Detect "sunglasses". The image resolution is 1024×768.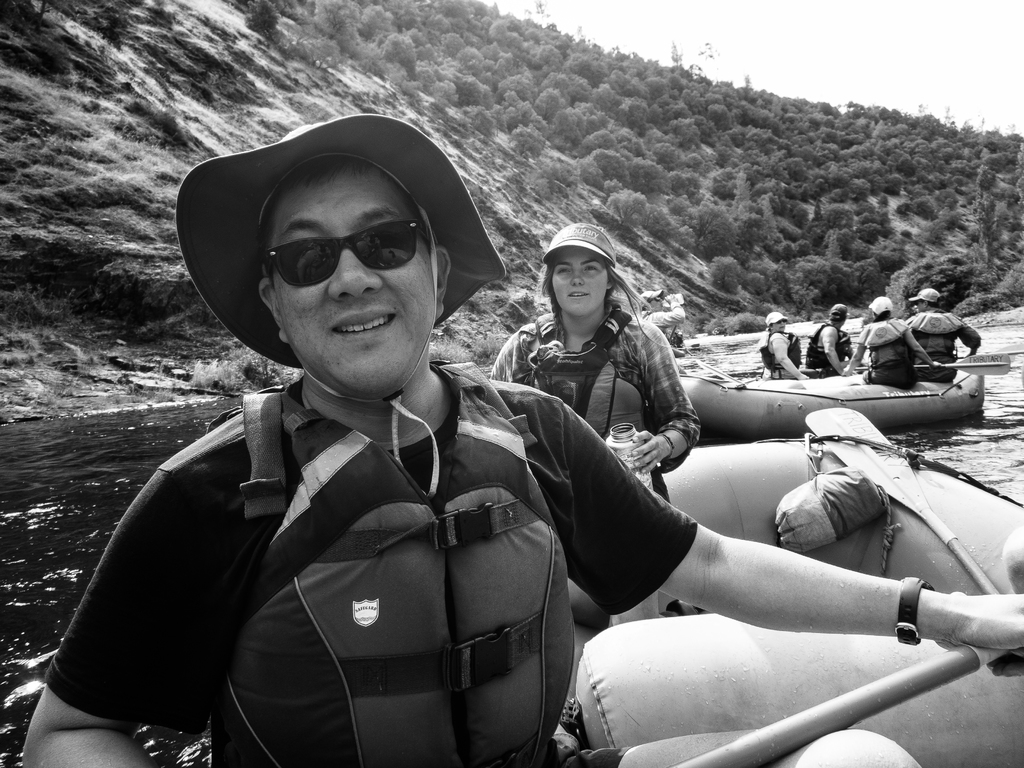
bbox(266, 221, 436, 288).
